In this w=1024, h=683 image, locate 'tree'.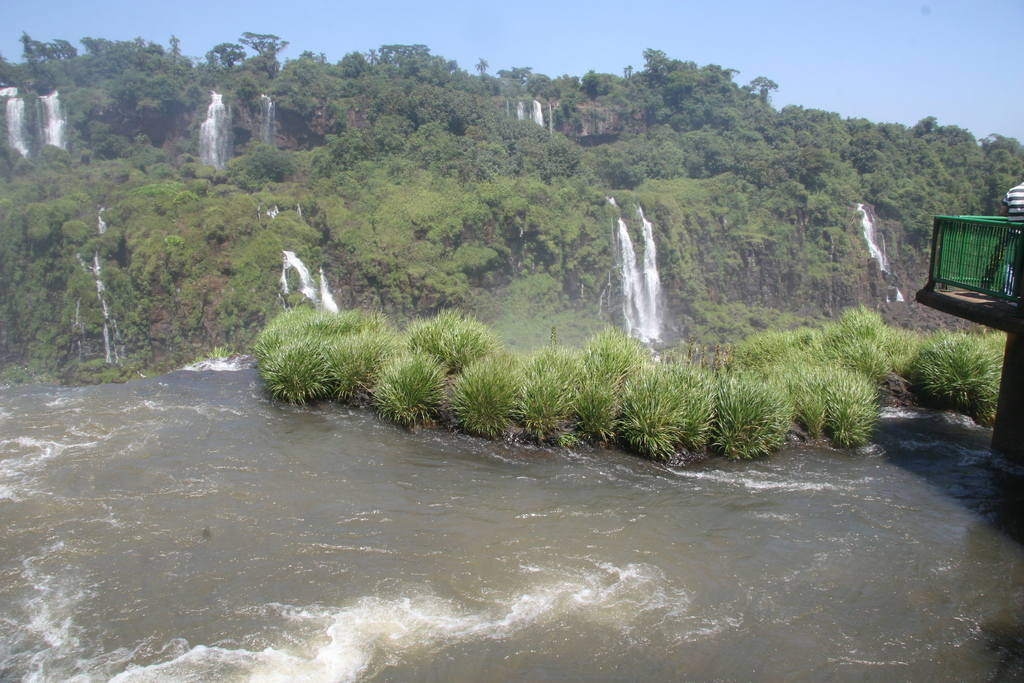
Bounding box: [212,39,249,68].
